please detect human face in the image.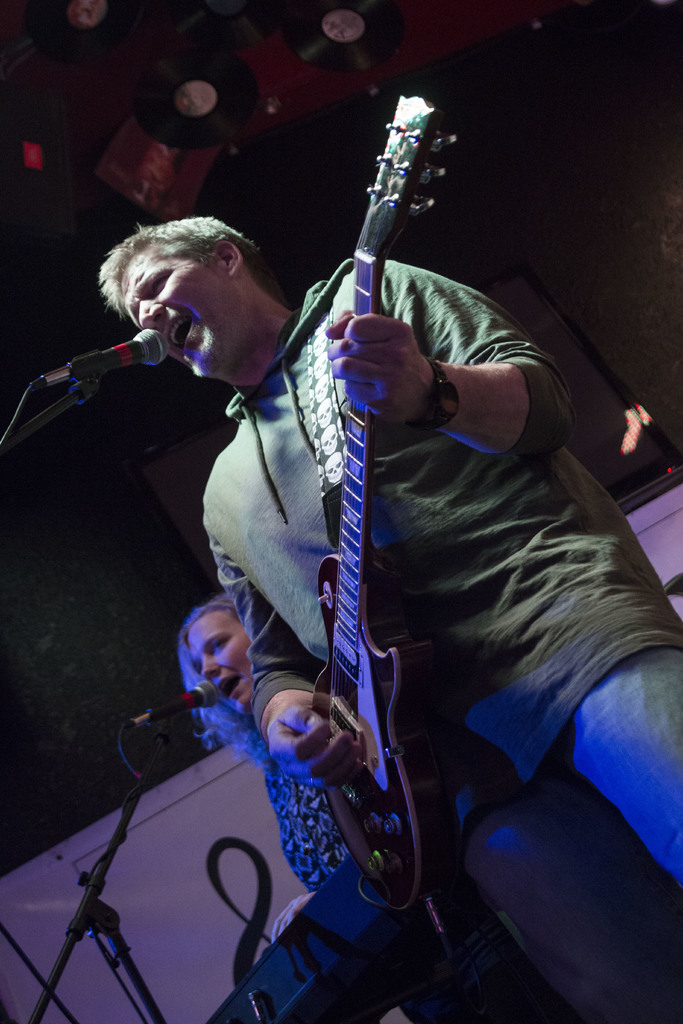
(x1=186, y1=614, x2=255, y2=719).
